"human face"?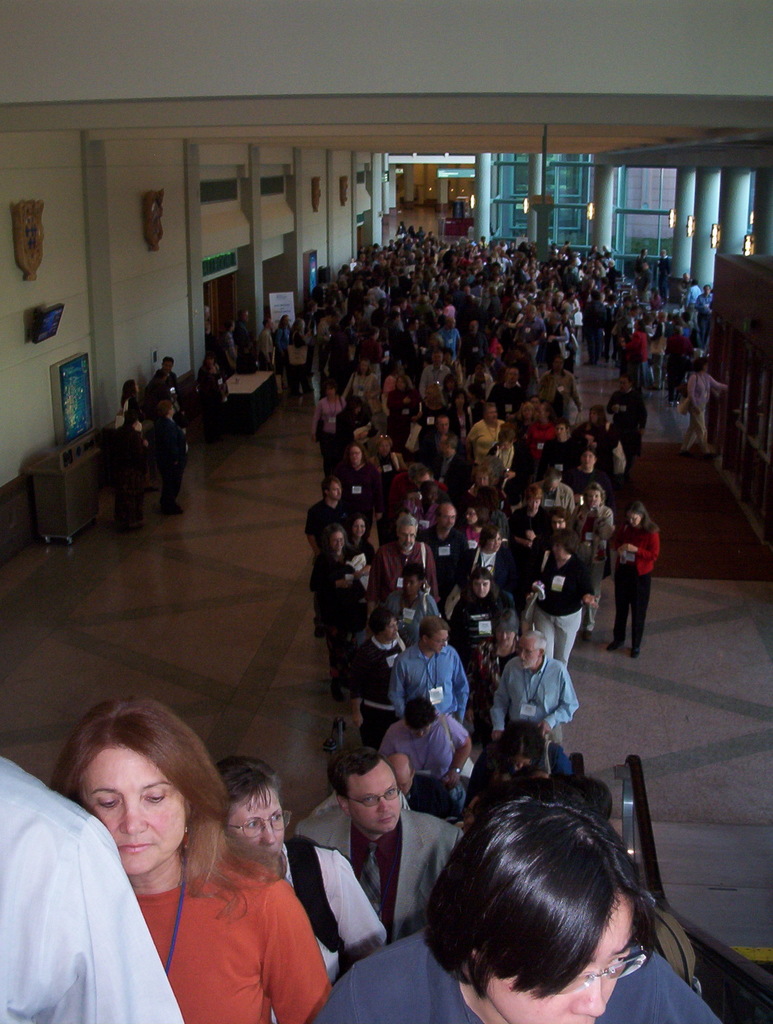
[x1=323, y1=385, x2=334, y2=399]
